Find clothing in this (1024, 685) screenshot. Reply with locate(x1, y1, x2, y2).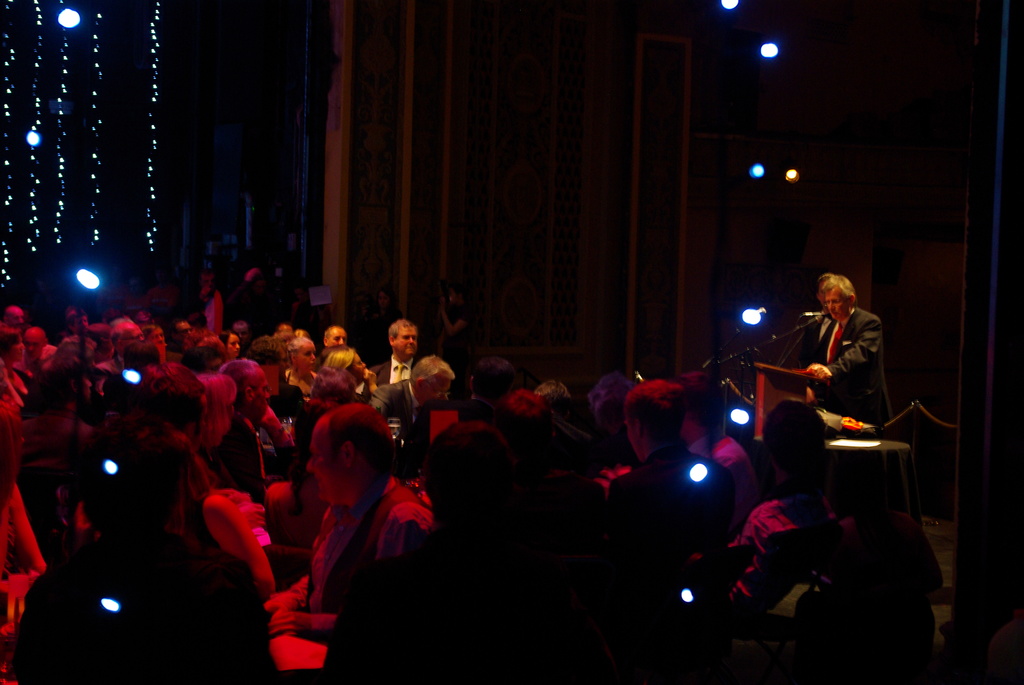
locate(625, 439, 749, 539).
